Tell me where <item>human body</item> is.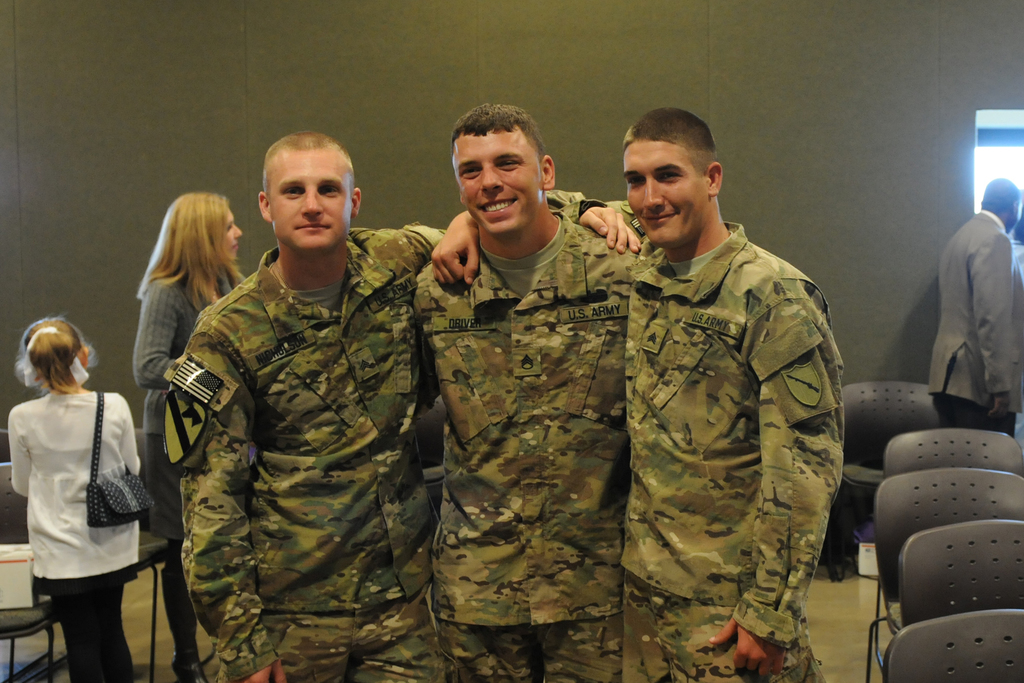
<item>human body</item> is at region(431, 186, 849, 682).
